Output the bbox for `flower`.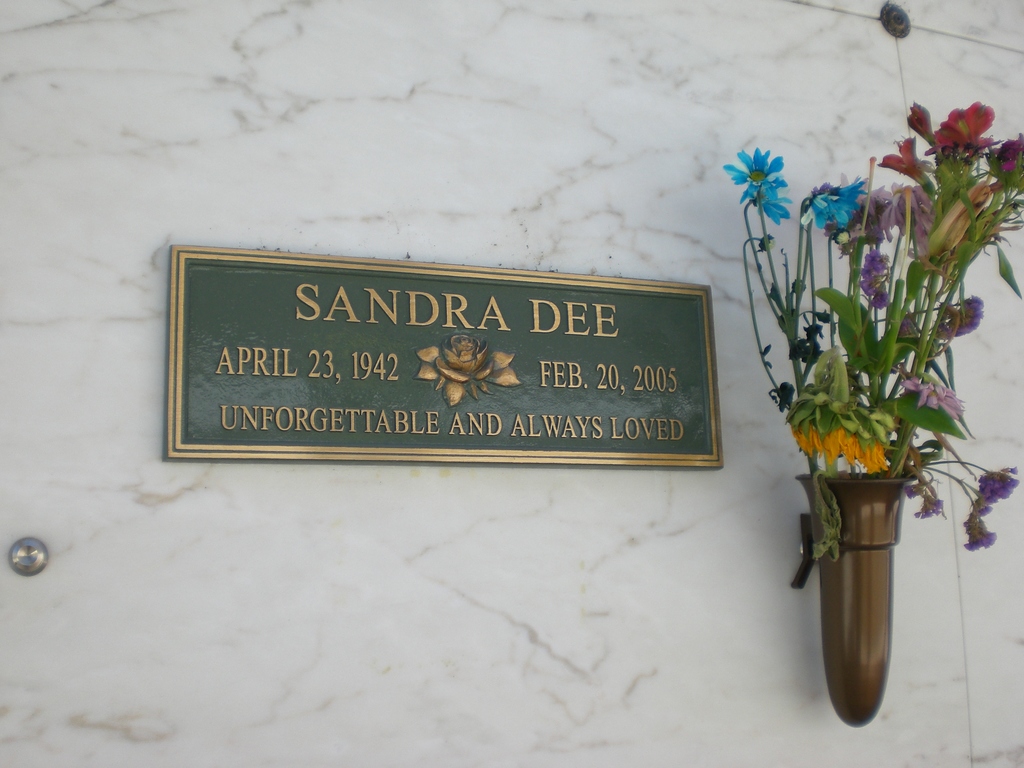
box=[883, 183, 938, 236].
